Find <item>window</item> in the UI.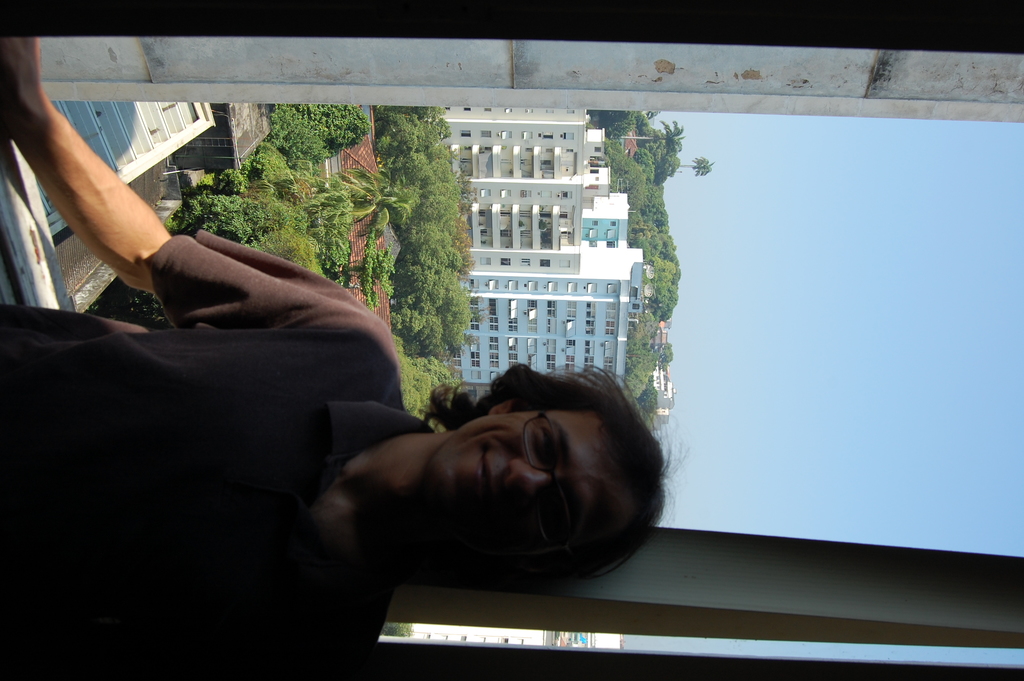
UI element at [587, 320, 596, 334].
